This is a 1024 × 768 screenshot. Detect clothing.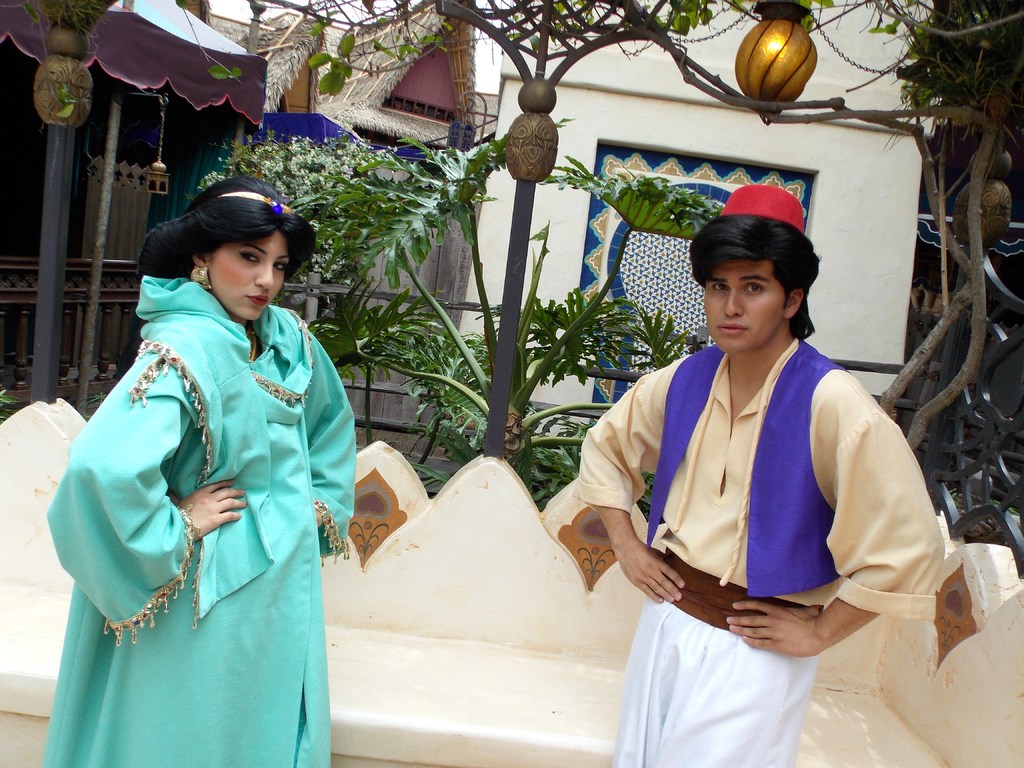
l=572, t=324, r=944, b=767.
